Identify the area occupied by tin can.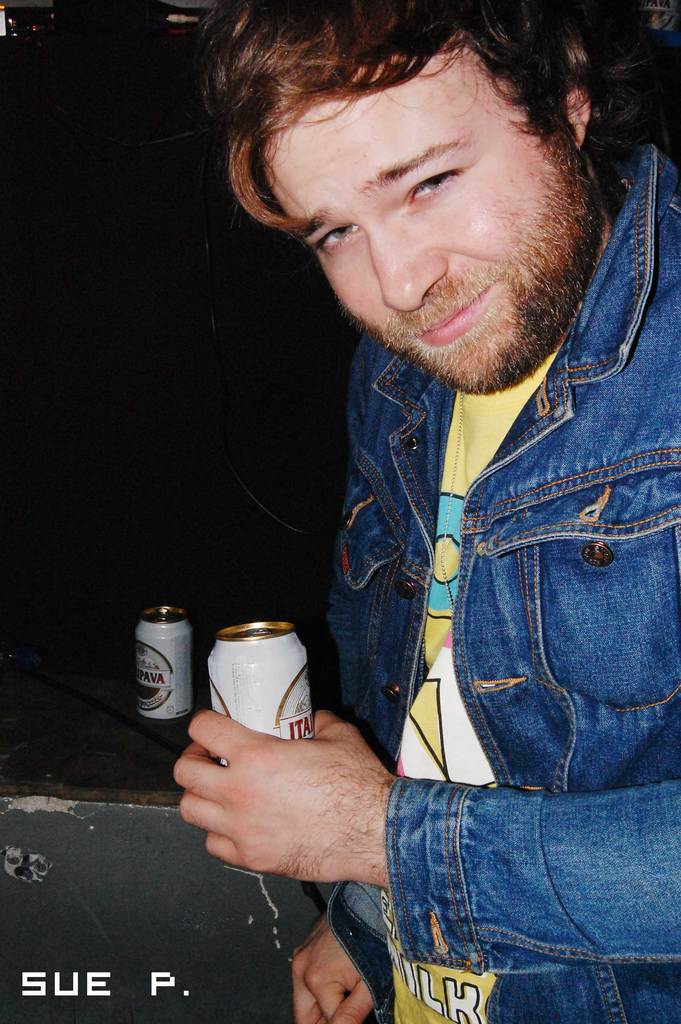
Area: box(203, 620, 313, 737).
